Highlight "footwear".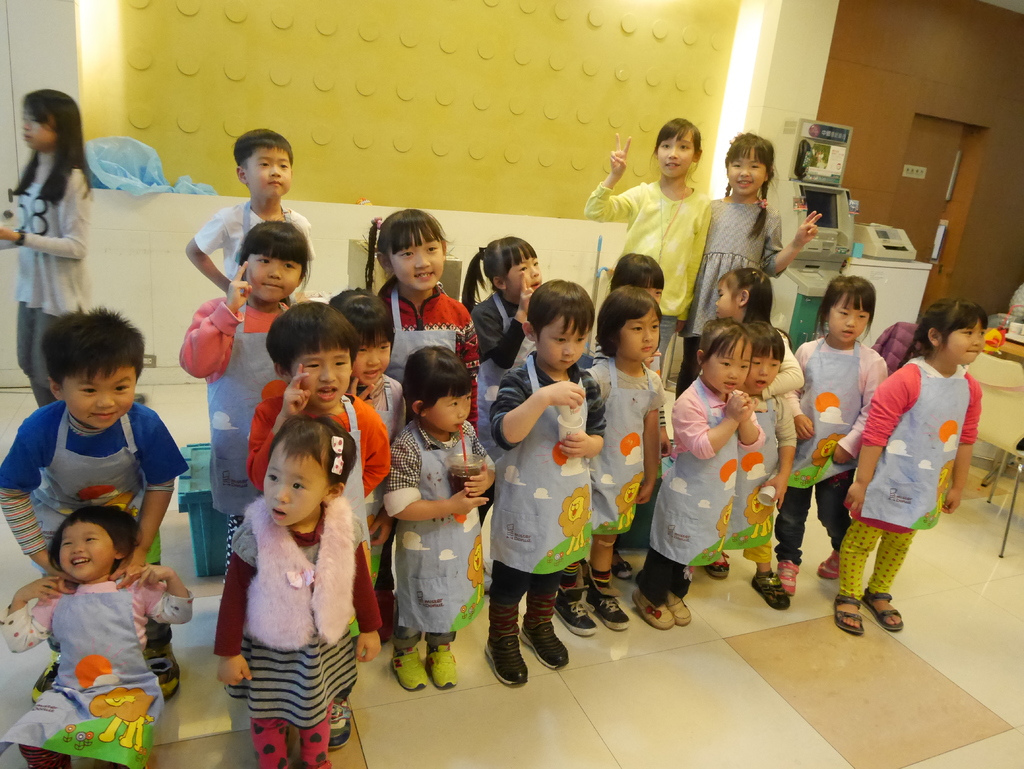
Highlighted region: 330, 699, 353, 747.
